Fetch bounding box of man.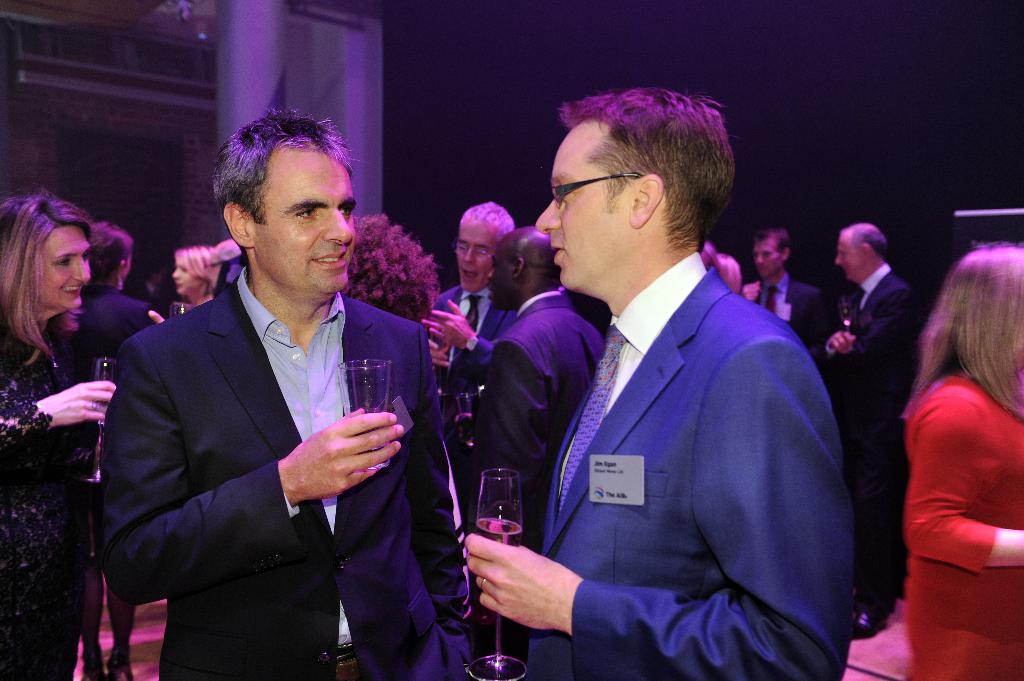
Bbox: box=[475, 227, 606, 551].
